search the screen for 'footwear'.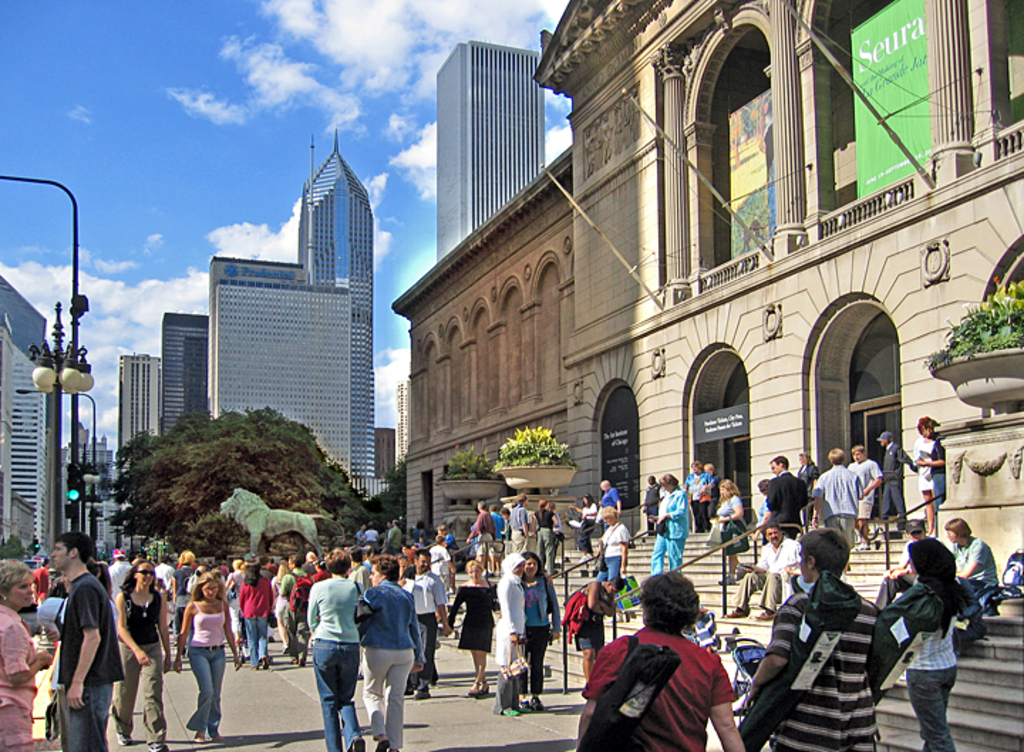
Found at 122, 731, 134, 748.
